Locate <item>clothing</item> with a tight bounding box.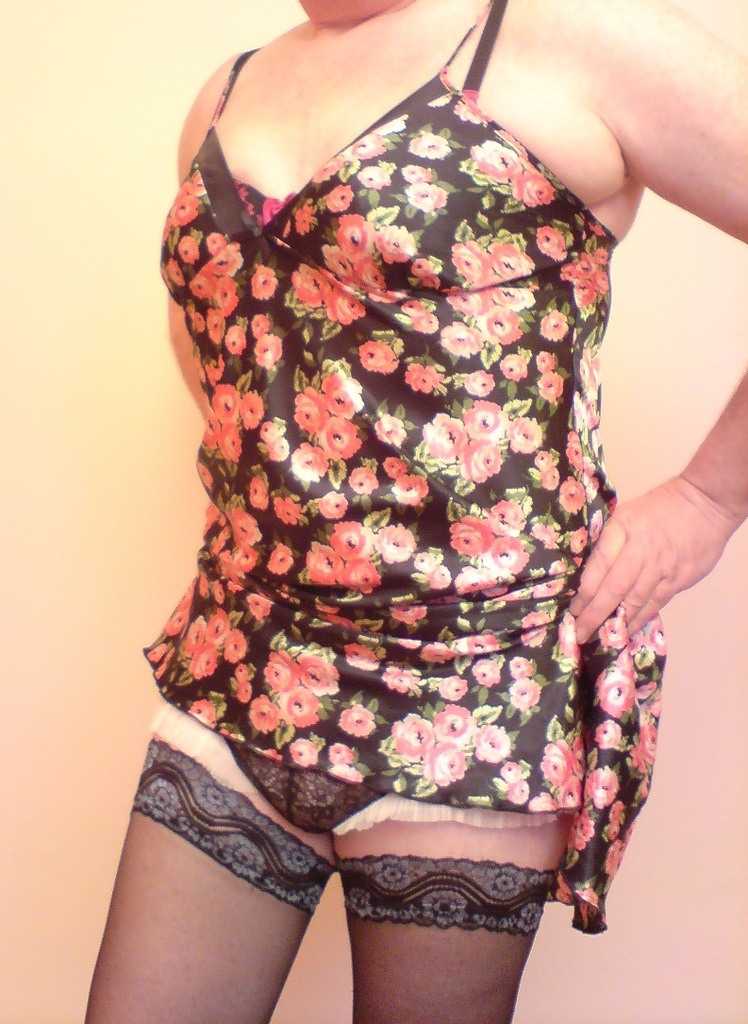
[x1=156, y1=0, x2=669, y2=935].
